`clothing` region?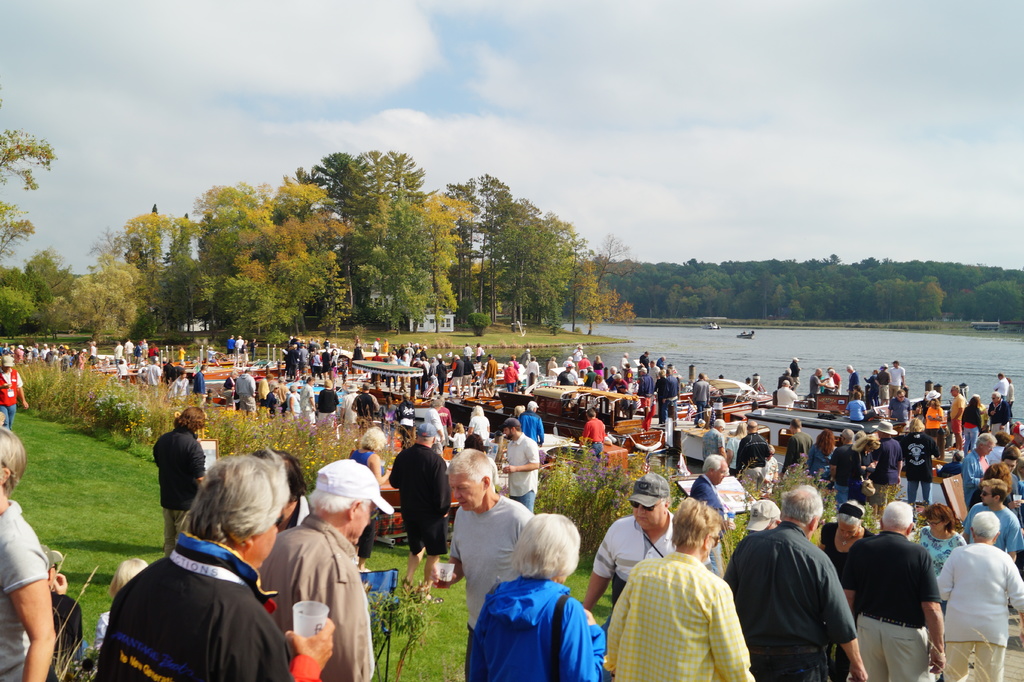
[907,481,937,503]
